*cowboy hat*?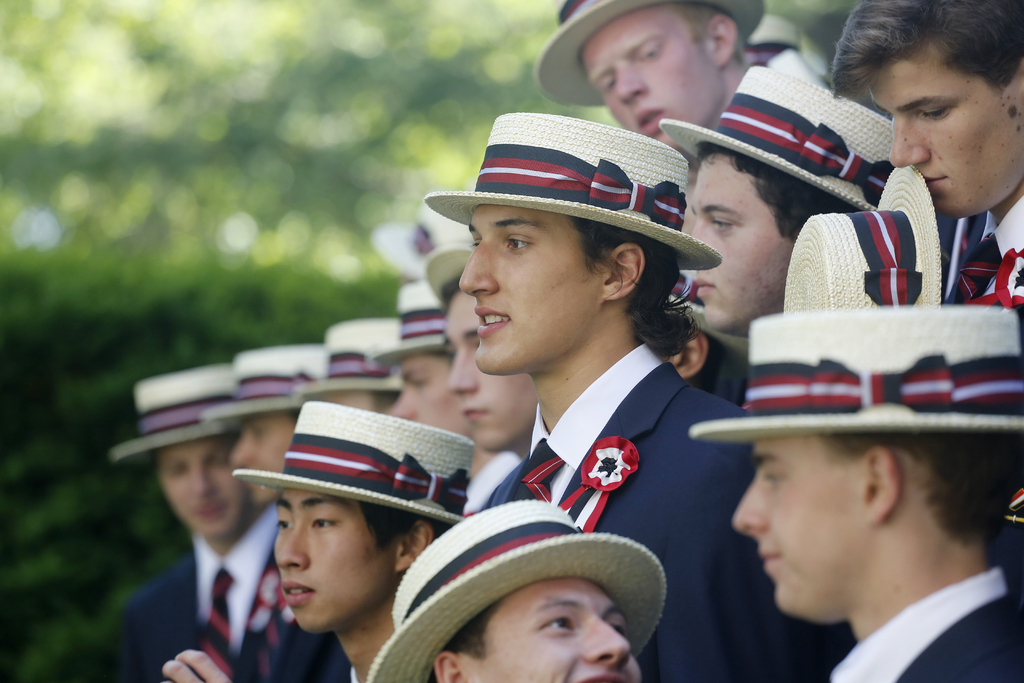
crop(420, 113, 722, 273)
